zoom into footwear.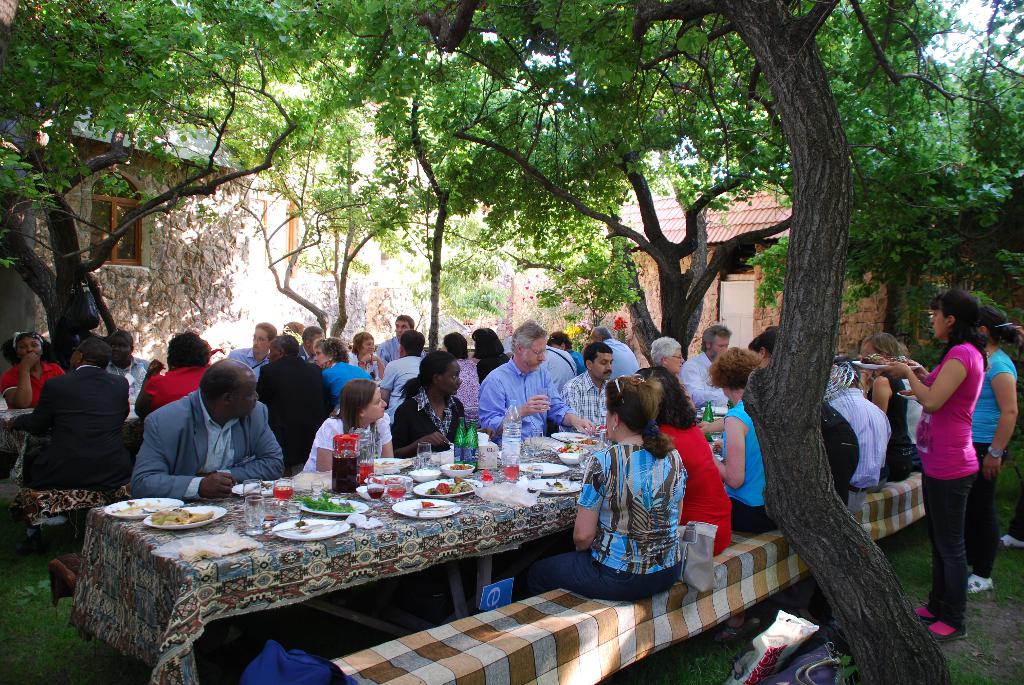
Zoom target: <region>1000, 531, 1023, 549</region>.
